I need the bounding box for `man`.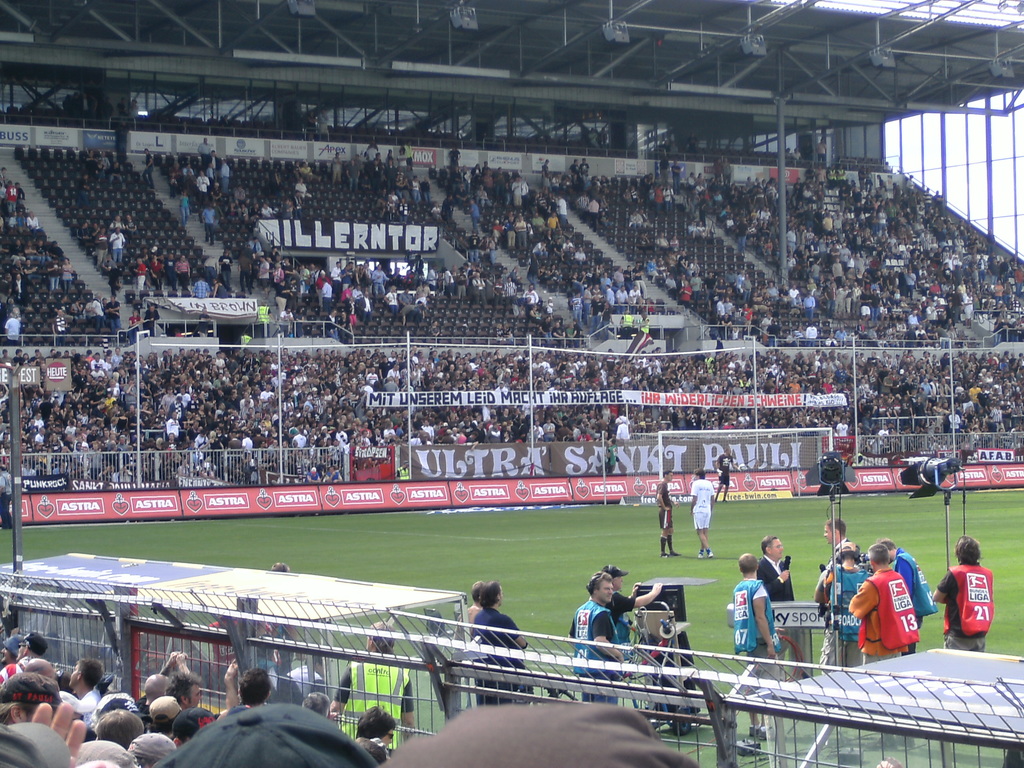
Here it is: (x1=264, y1=255, x2=273, y2=269).
